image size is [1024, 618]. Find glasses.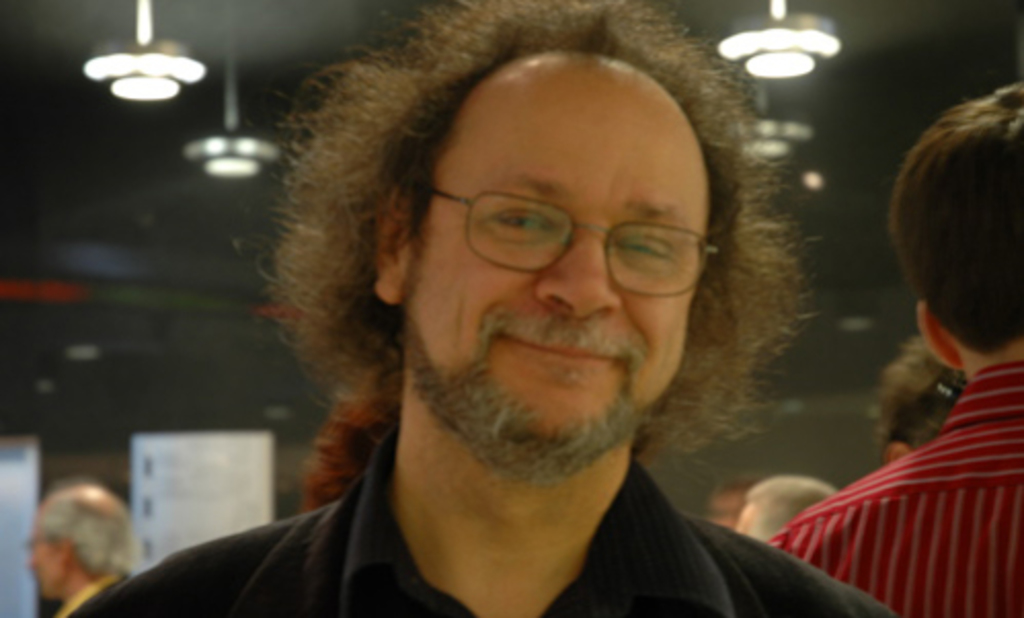
425, 189, 718, 298.
